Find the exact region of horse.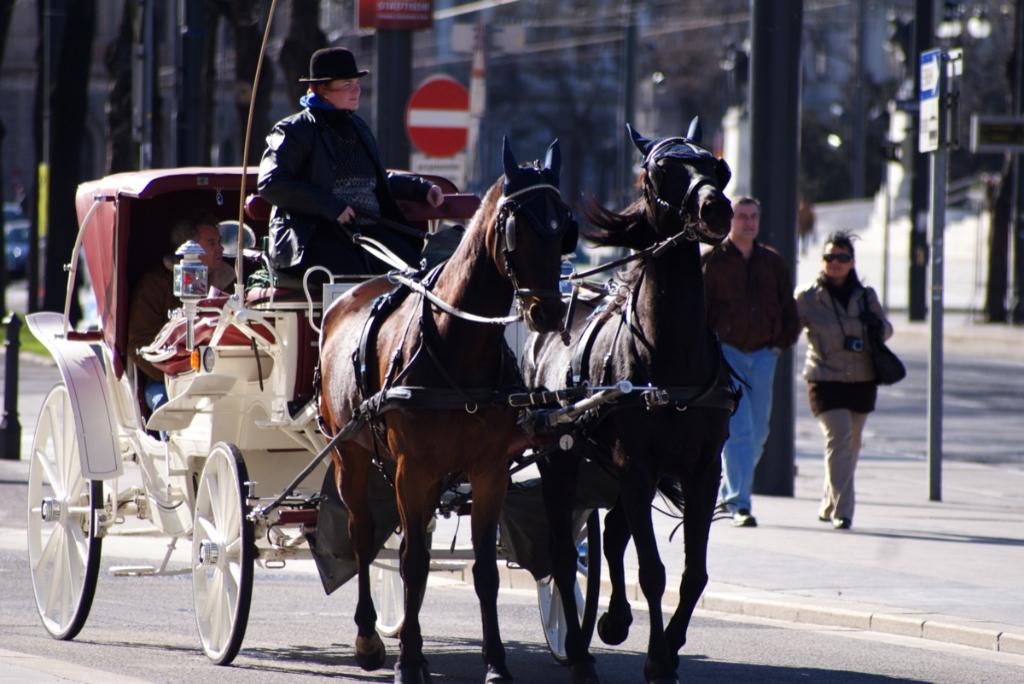
Exact region: [left=317, top=129, right=569, bottom=683].
